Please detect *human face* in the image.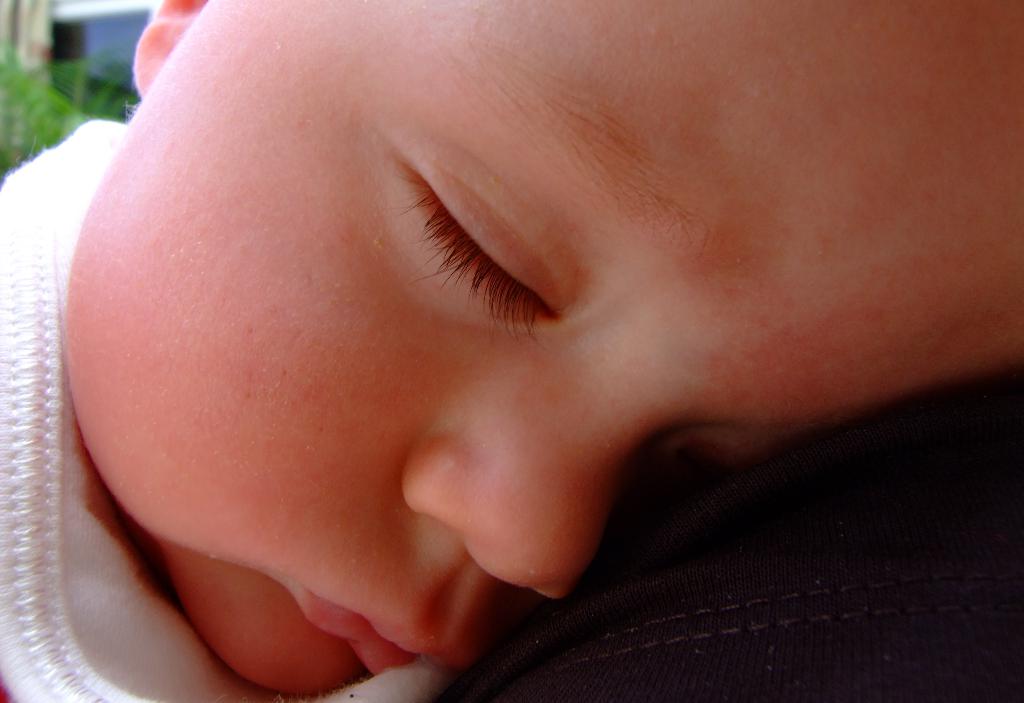
crop(63, 0, 1023, 692).
